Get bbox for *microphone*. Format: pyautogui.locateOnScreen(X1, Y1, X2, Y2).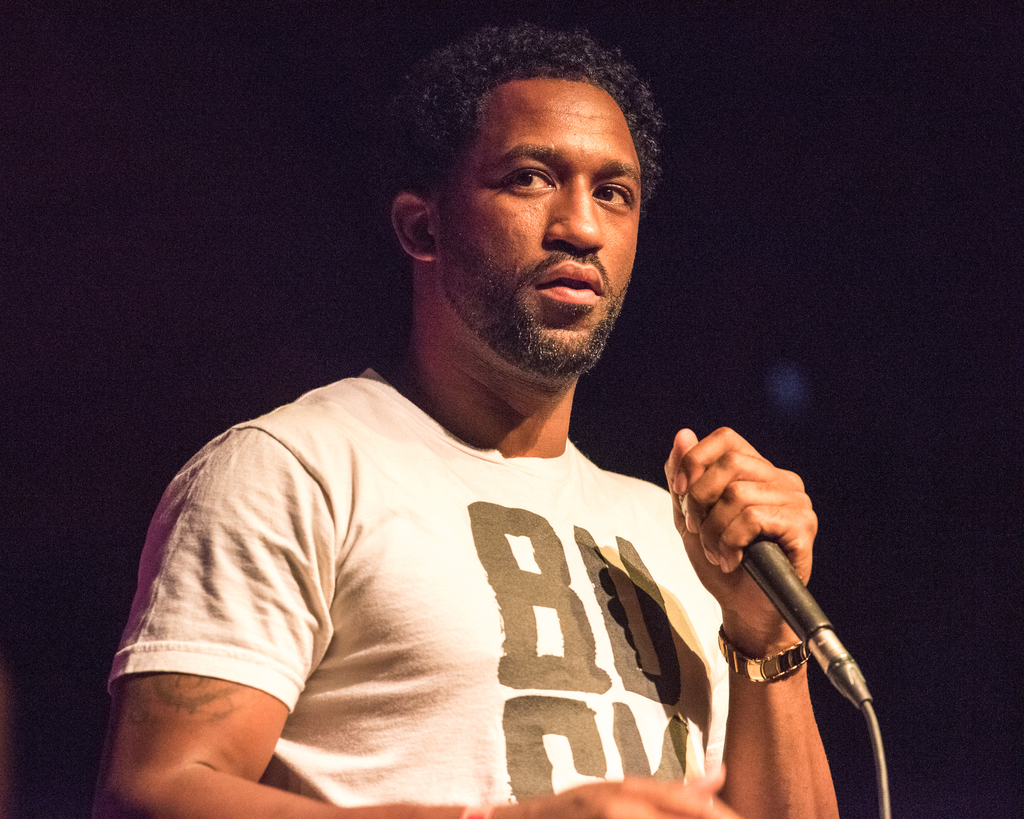
pyautogui.locateOnScreen(647, 406, 877, 750).
